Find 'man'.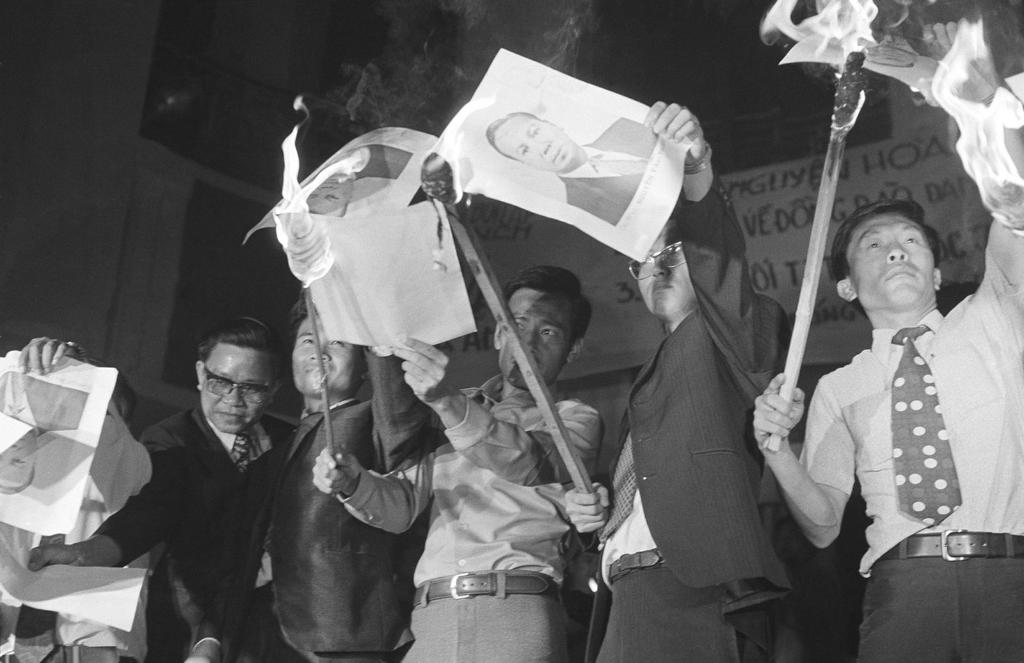
563:100:793:662.
